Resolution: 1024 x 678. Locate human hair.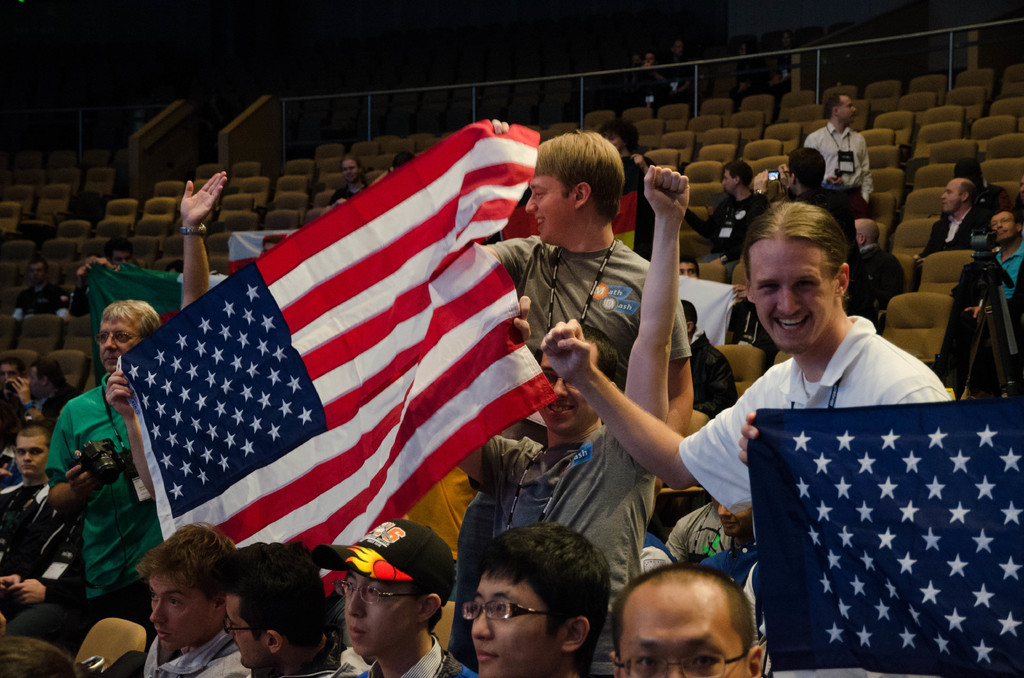
x1=204, y1=540, x2=328, y2=650.
